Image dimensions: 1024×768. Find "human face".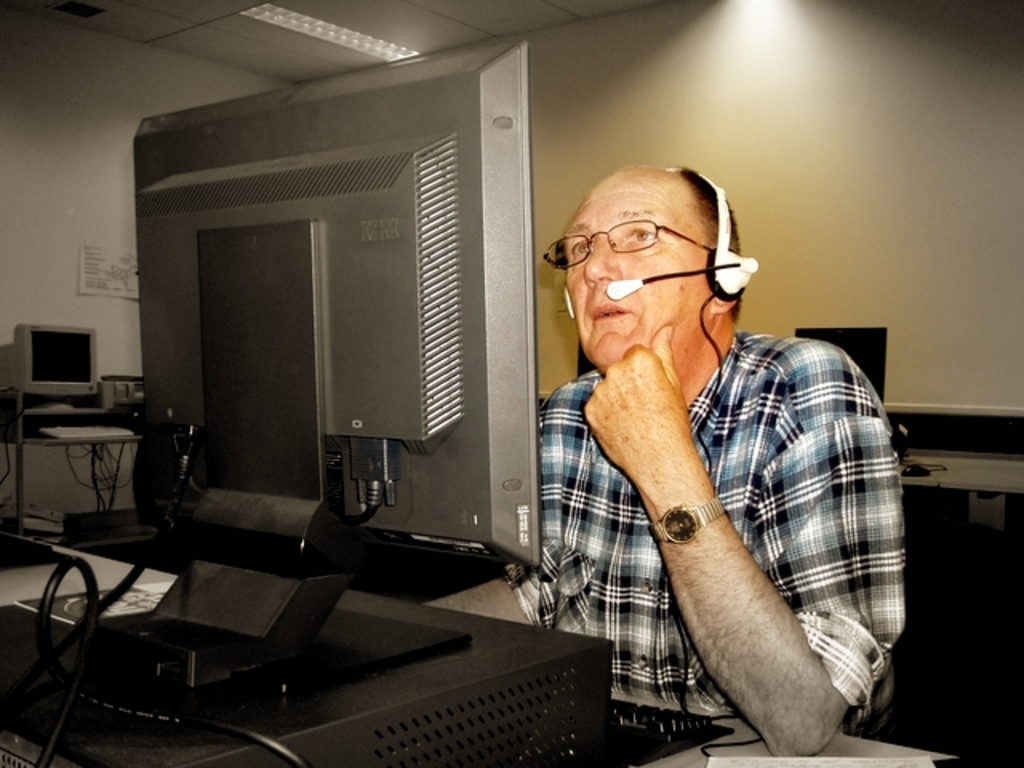
{"x1": 555, "y1": 171, "x2": 696, "y2": 368}.
